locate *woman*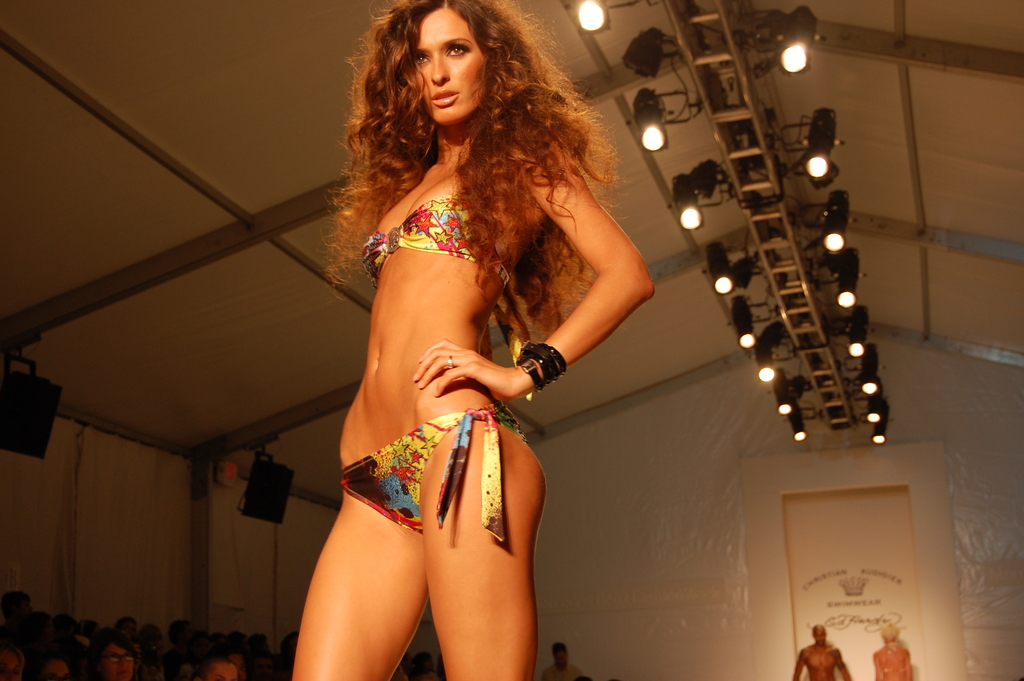
locate(86, 628, 134, 680)
